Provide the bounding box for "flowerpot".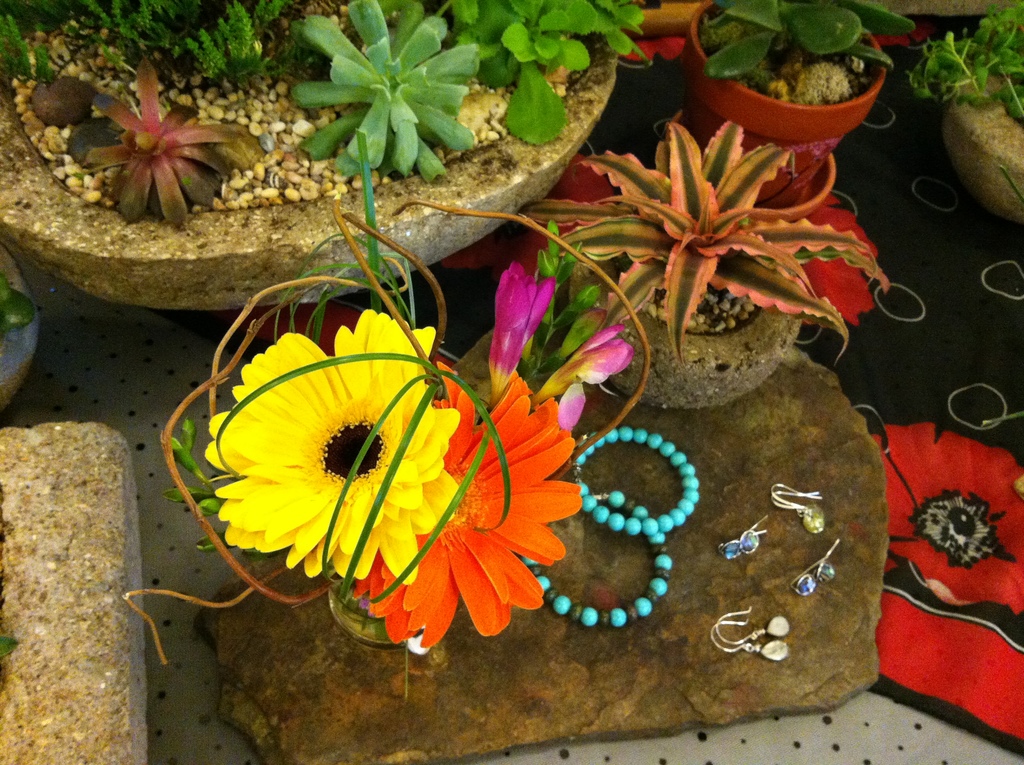
bbox=(0, 239, 42, 408).
